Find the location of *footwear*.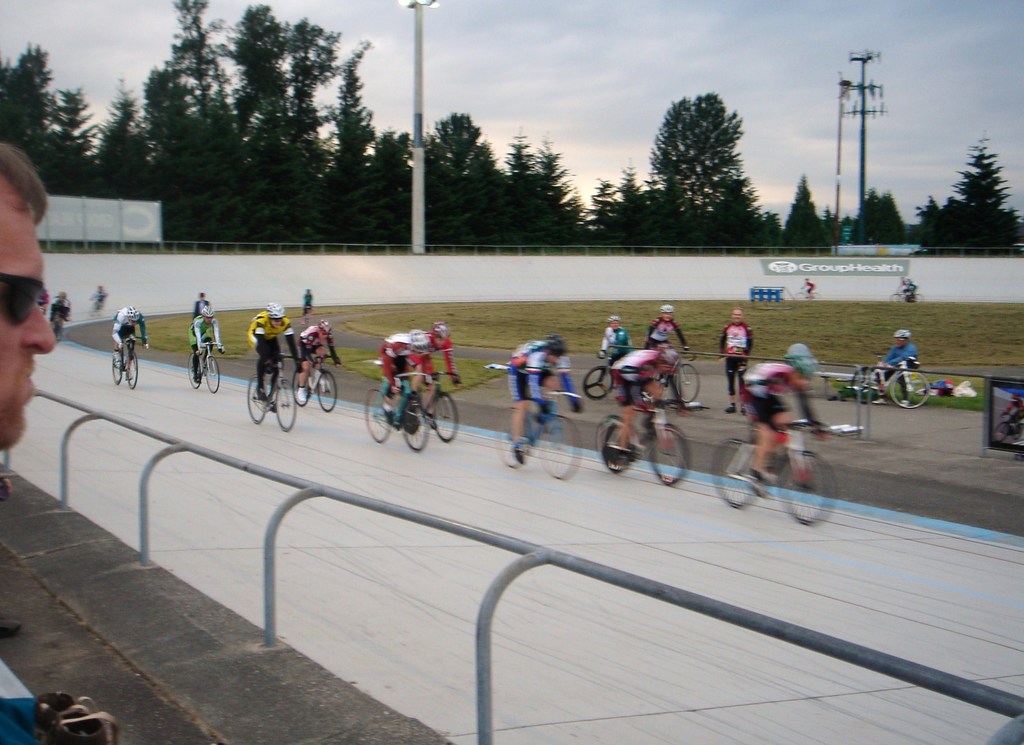
Location: rect(297, 388, 305, 400).
